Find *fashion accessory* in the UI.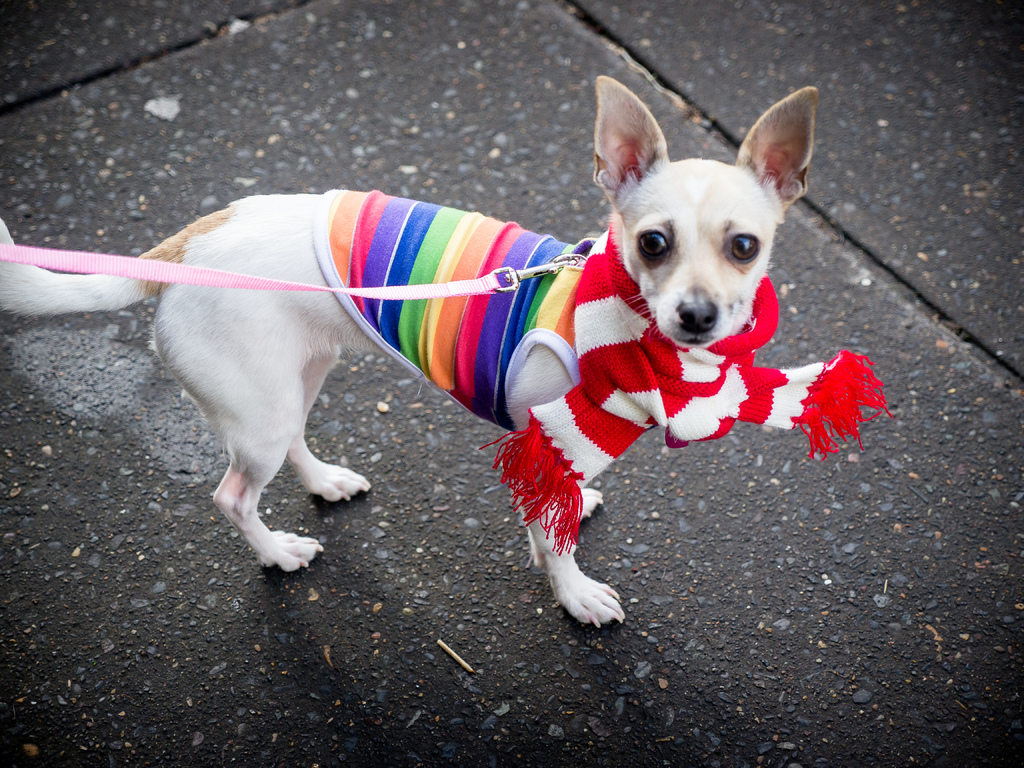
UI element at 308/189/597/430.
